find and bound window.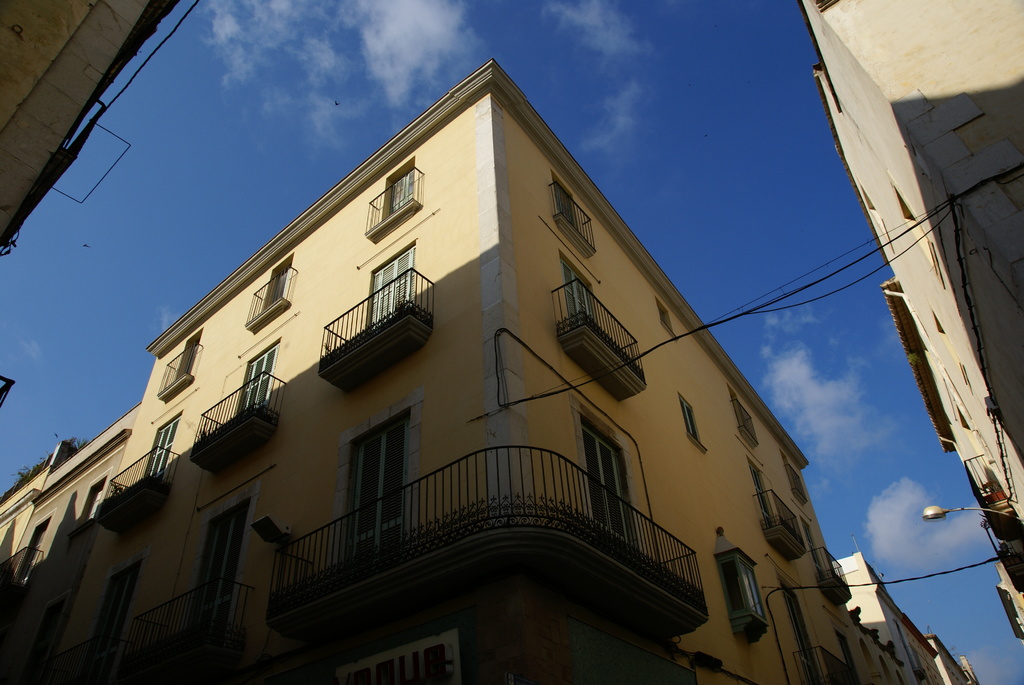
Bound: 884, 171, 941, 287.
